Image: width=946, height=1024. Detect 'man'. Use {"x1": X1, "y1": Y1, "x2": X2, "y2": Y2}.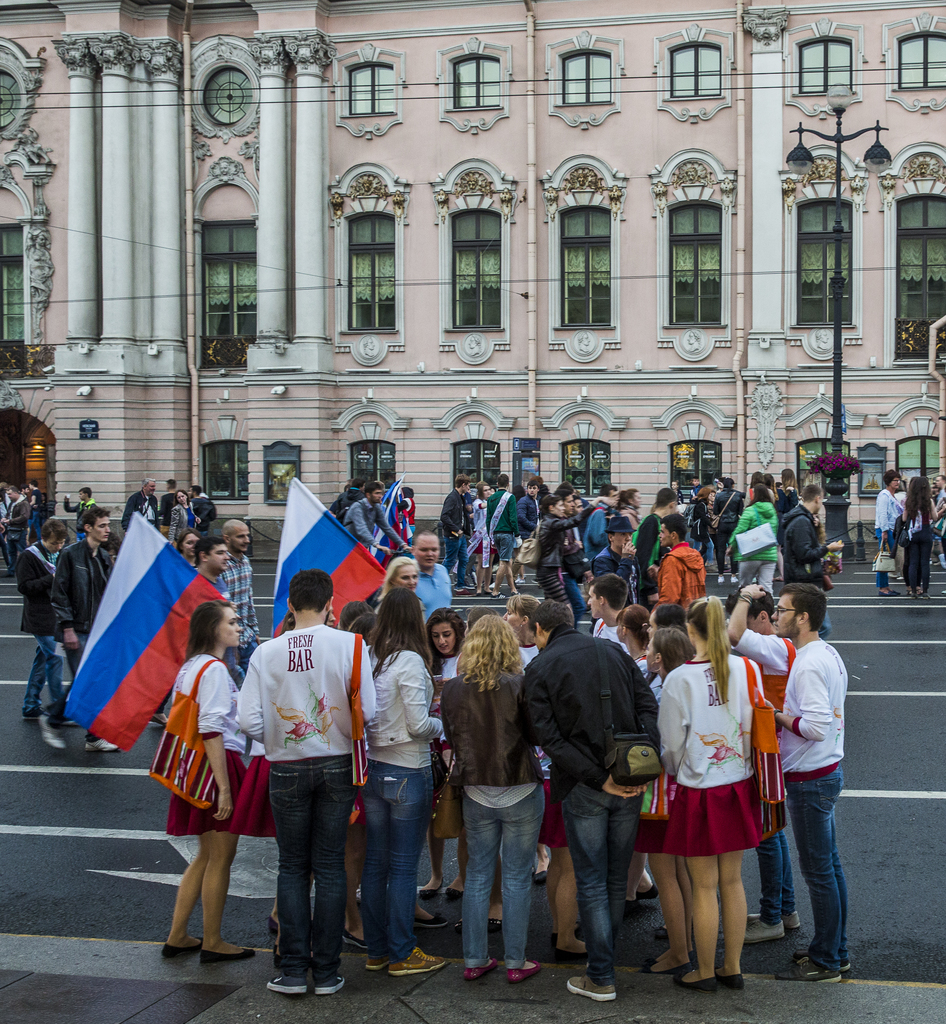
{"x1": 534, "y1": 477, "x2": 682, "y2": 629}.
